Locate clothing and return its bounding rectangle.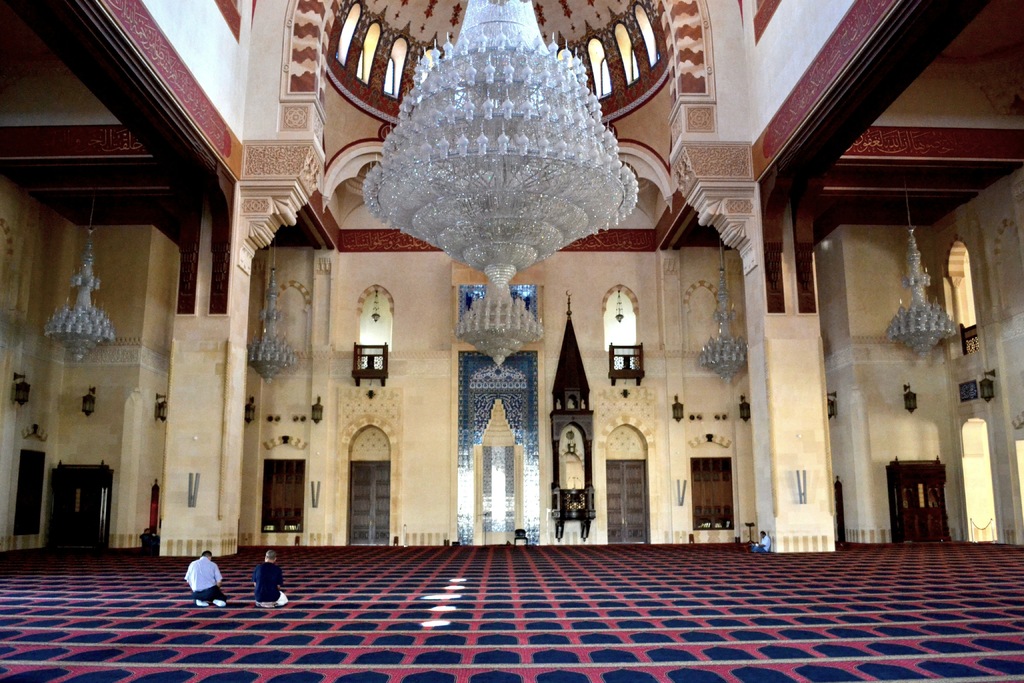
{"left": 183, "top": 555, "right": 221, "bottom": 594}.
